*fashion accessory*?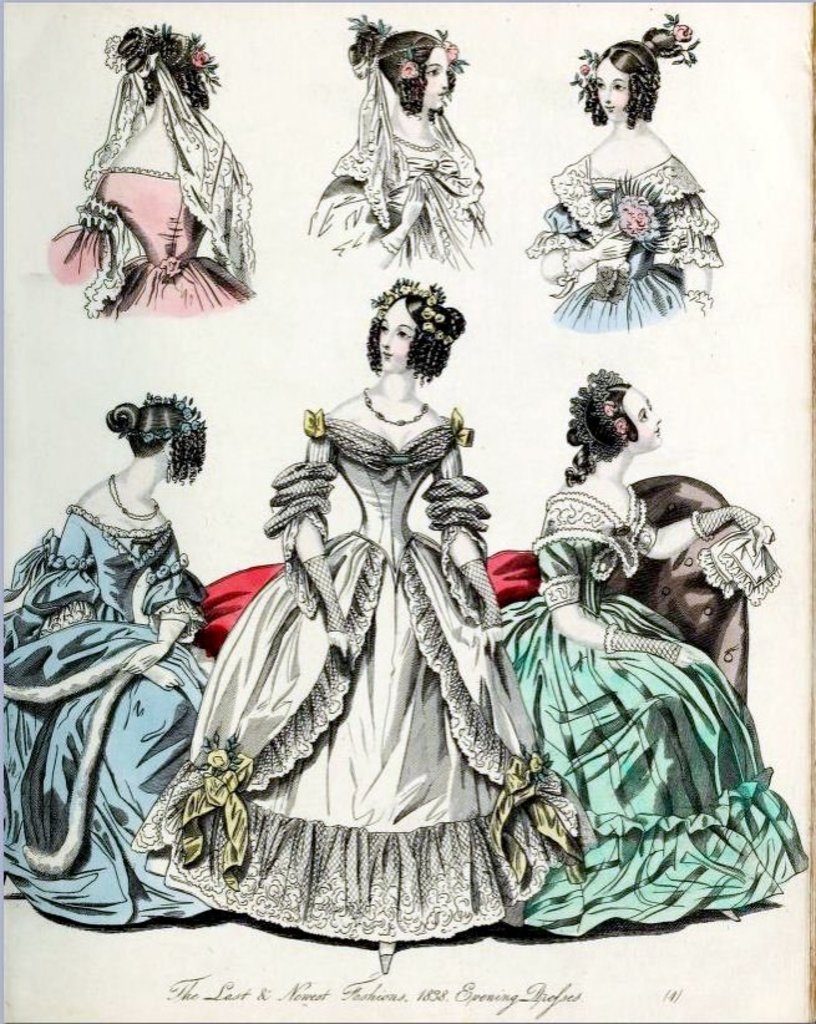
detection(363, 389, 429, 430)
